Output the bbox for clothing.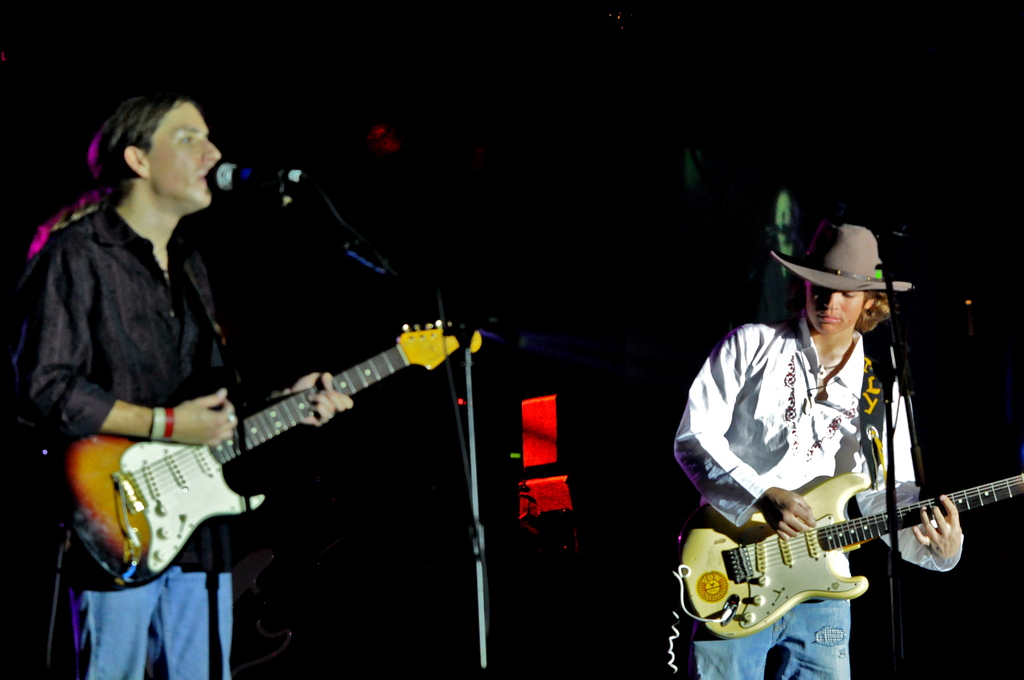
{"x1": 6, "y1": 201, "x2": 247, "y2": 679}.
